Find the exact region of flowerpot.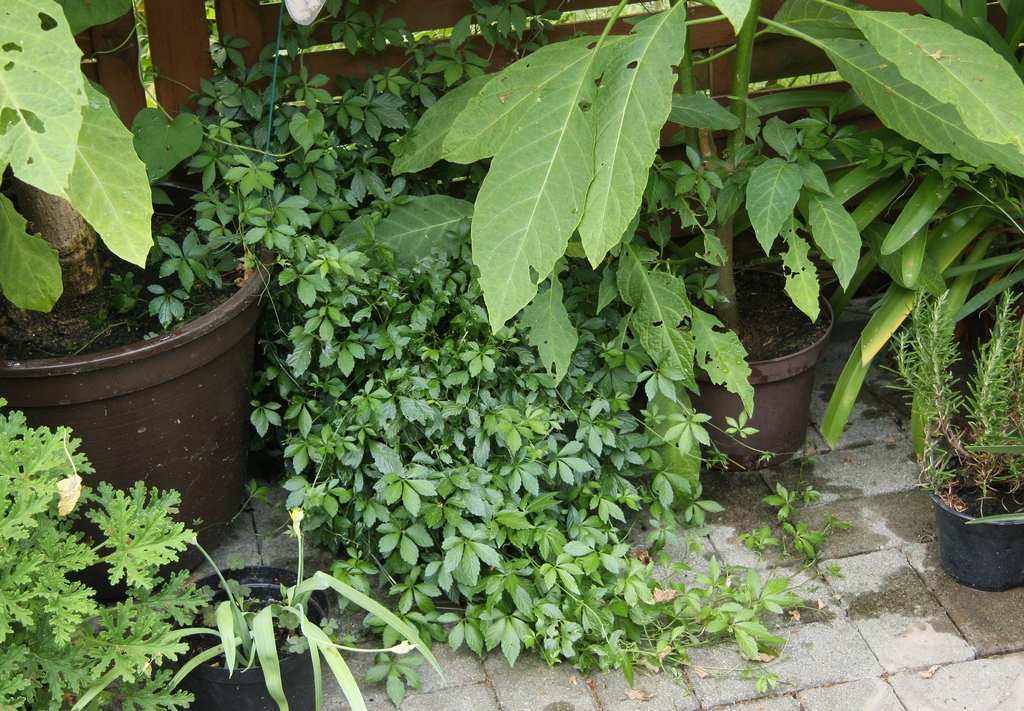
Exact region: bbox=[155, 567, 336, 710].
